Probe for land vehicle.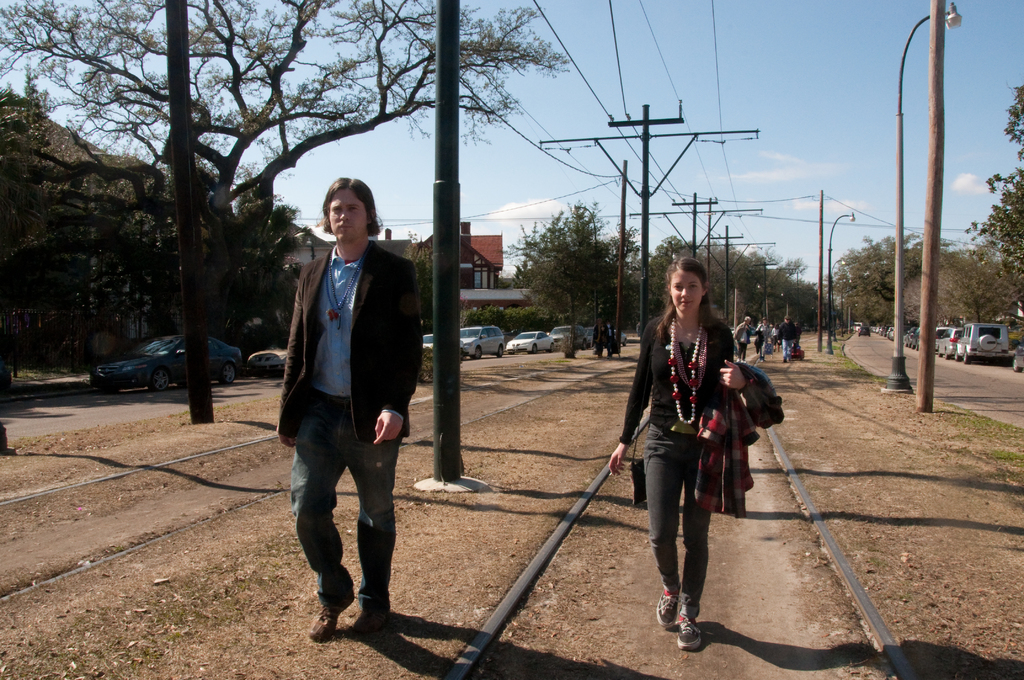
Probe result: x1=1016, y1=340, x2=1023, y2=373.
